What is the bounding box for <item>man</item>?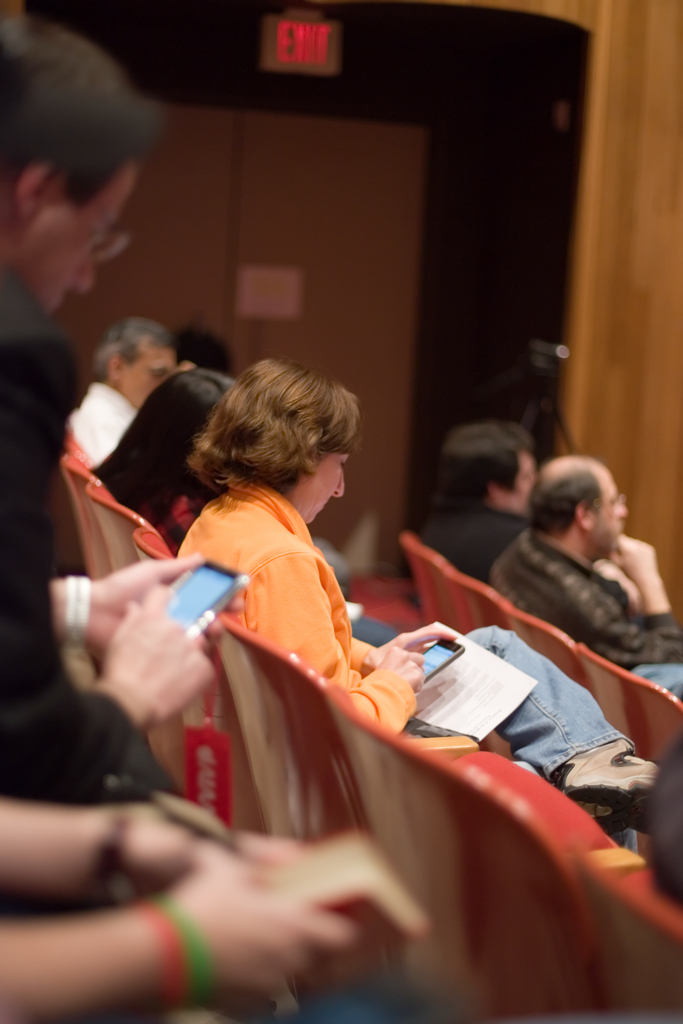
<box>486,450,682,700</box>.
